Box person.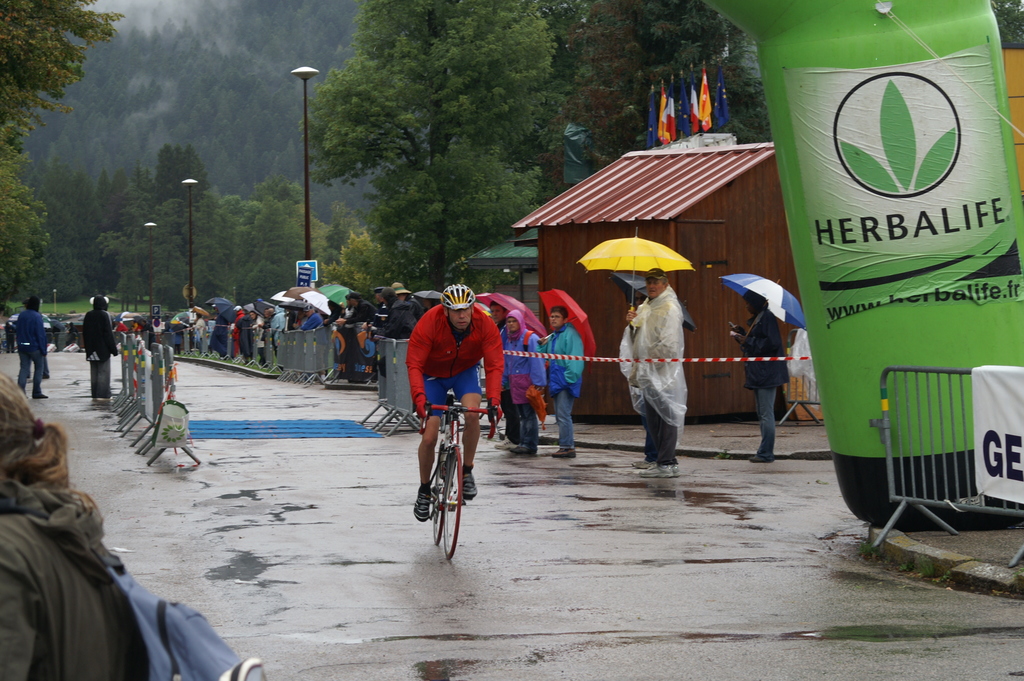
{"x1": 540, "y1": 308, "x2": 589, "y2": 465}.
